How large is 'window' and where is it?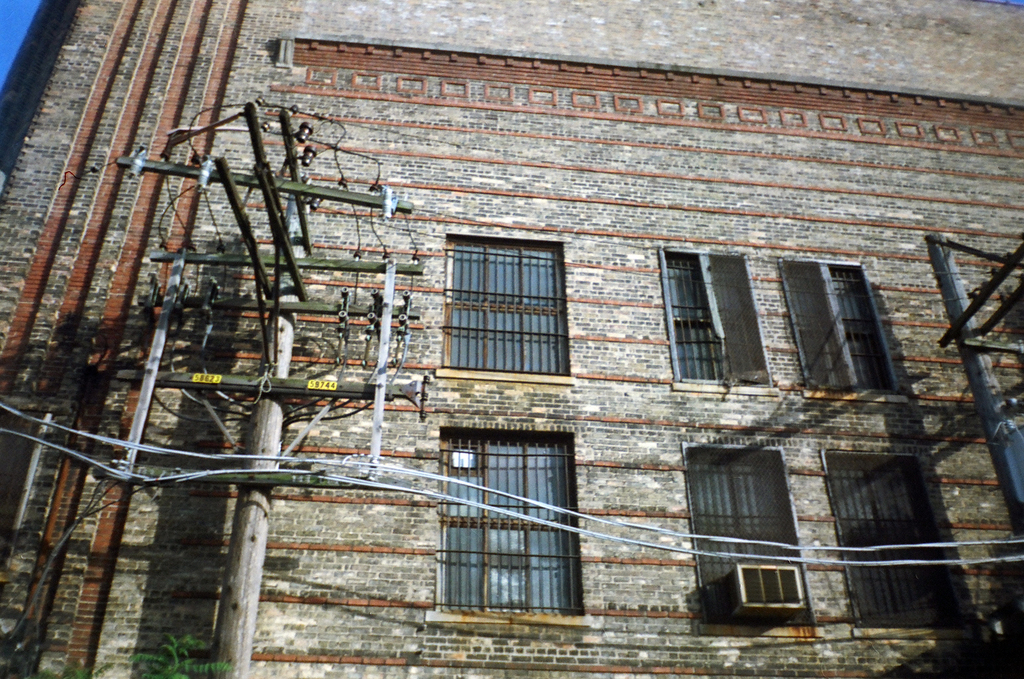
Bounding box: BBox(664, 244, 776, 388).
